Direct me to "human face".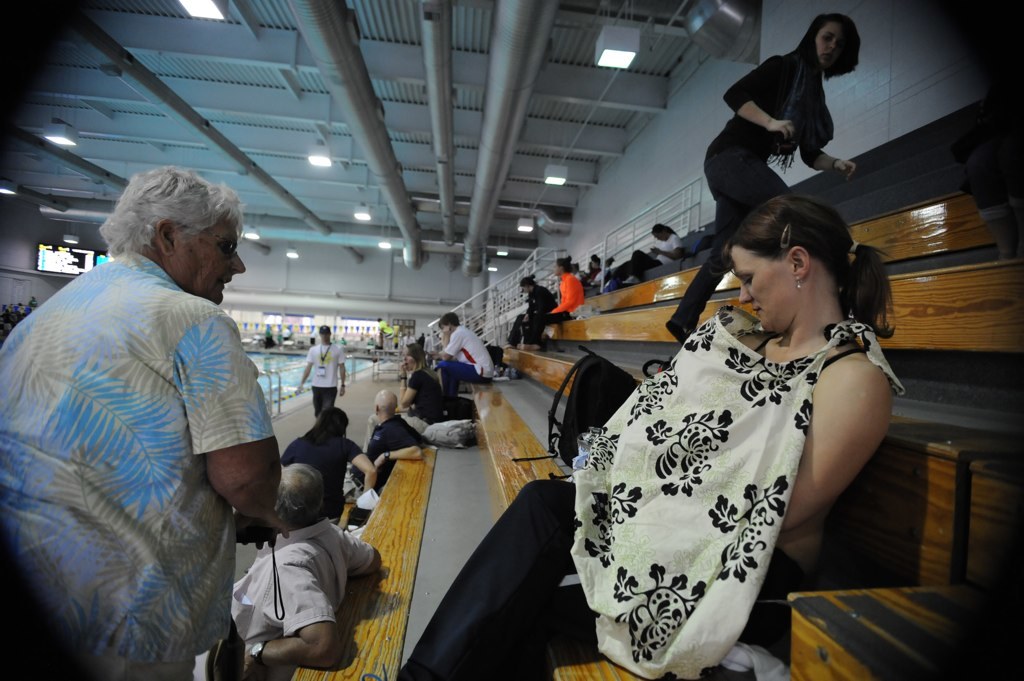
Direction: (left=655, top=229, right=668, bottom=240).
